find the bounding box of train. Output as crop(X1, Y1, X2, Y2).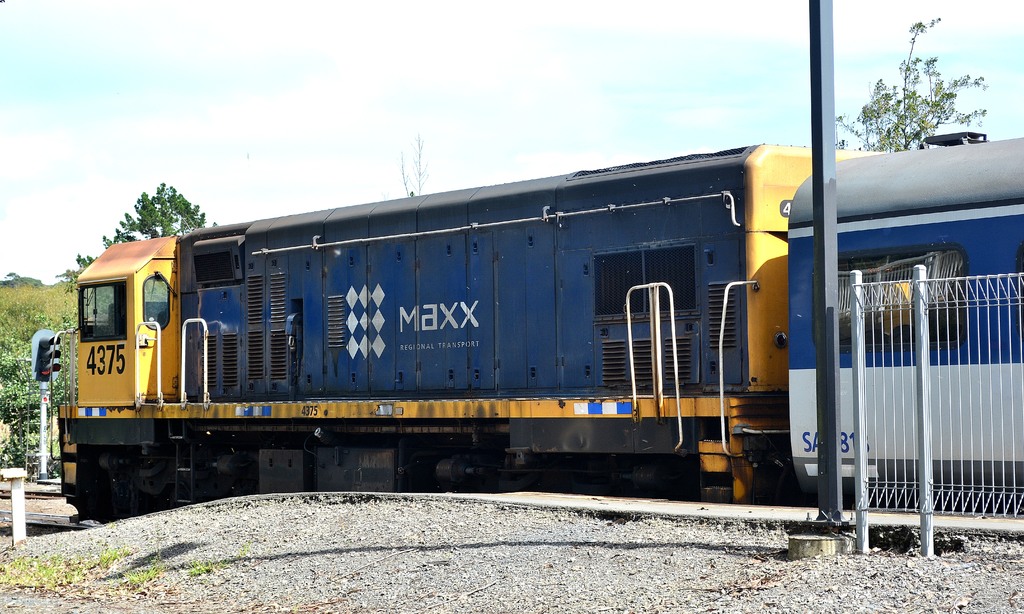
crop(34, 140, 1023, 529).
